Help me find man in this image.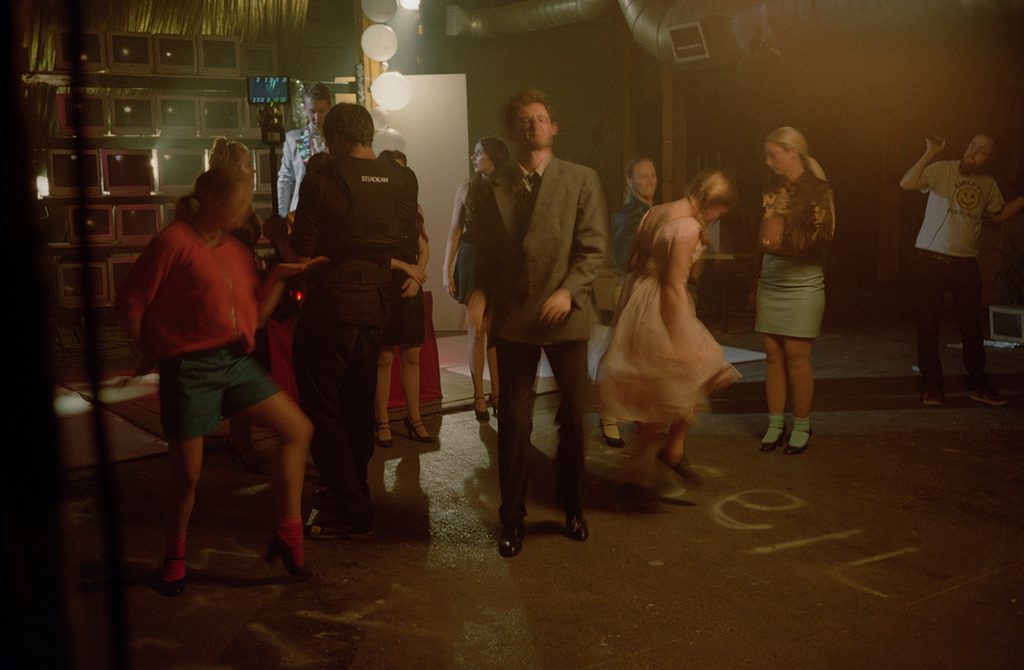
Found it: crop(884, 125, 1023, 418).
